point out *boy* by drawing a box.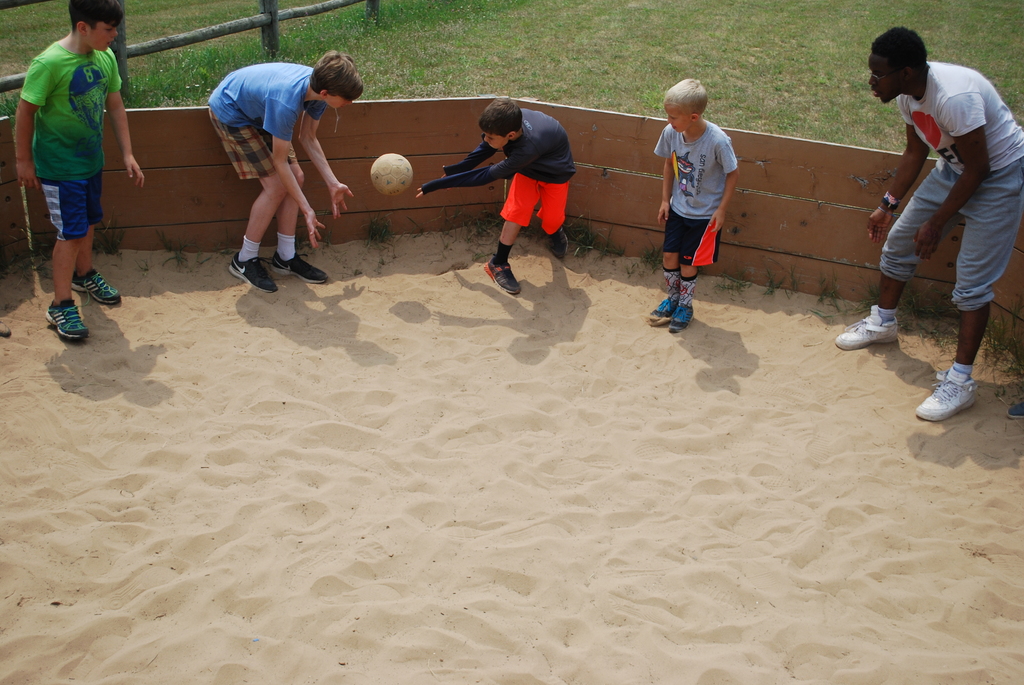
[x1=207, y1=53, x2=362, y2=294].
